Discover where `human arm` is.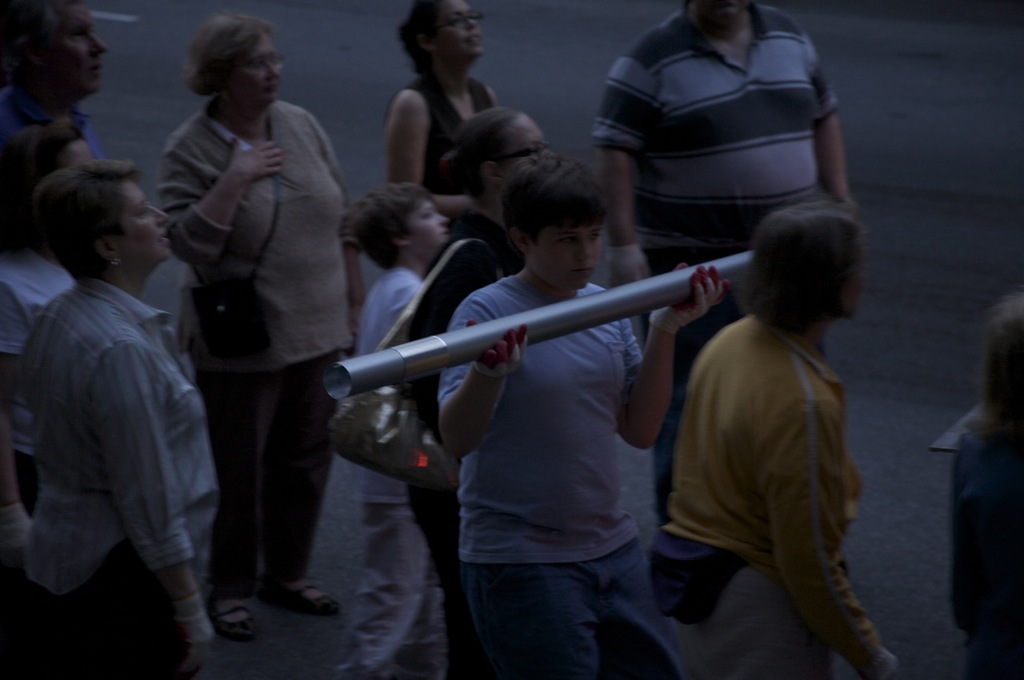
Discovered at Rect(434, 292, 529, 458).
